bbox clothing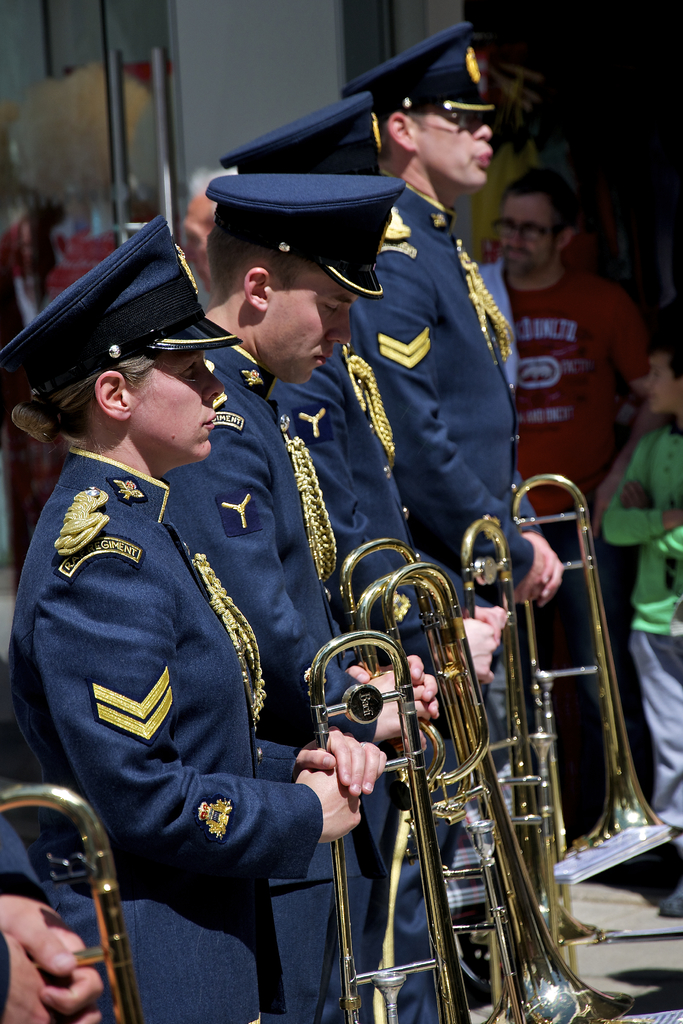
159/347/381/1023
